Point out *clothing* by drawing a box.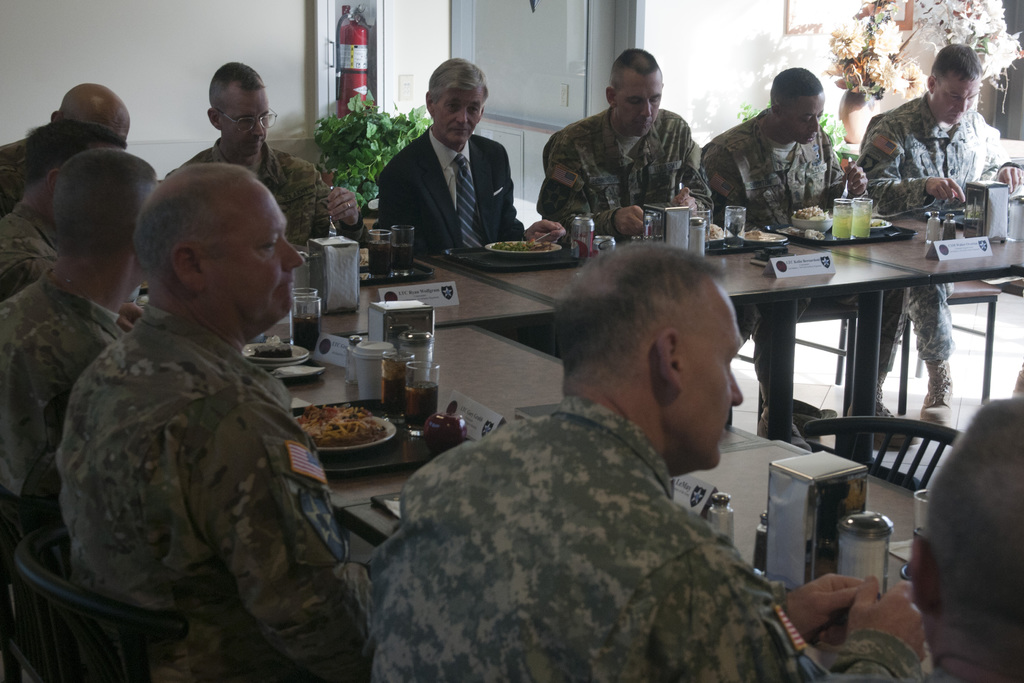
locate(533, 104, 713, 241).
